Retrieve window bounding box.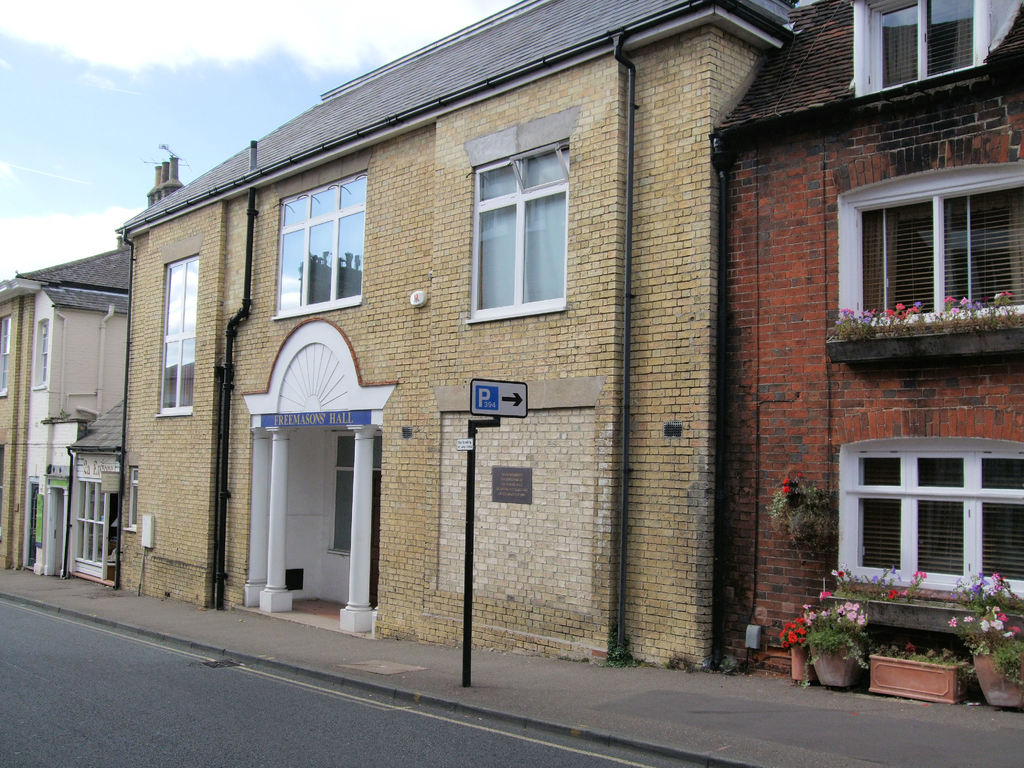
Bounding box: {"left": 31, "top": 321, "right": 50, "bottom": 385}.
